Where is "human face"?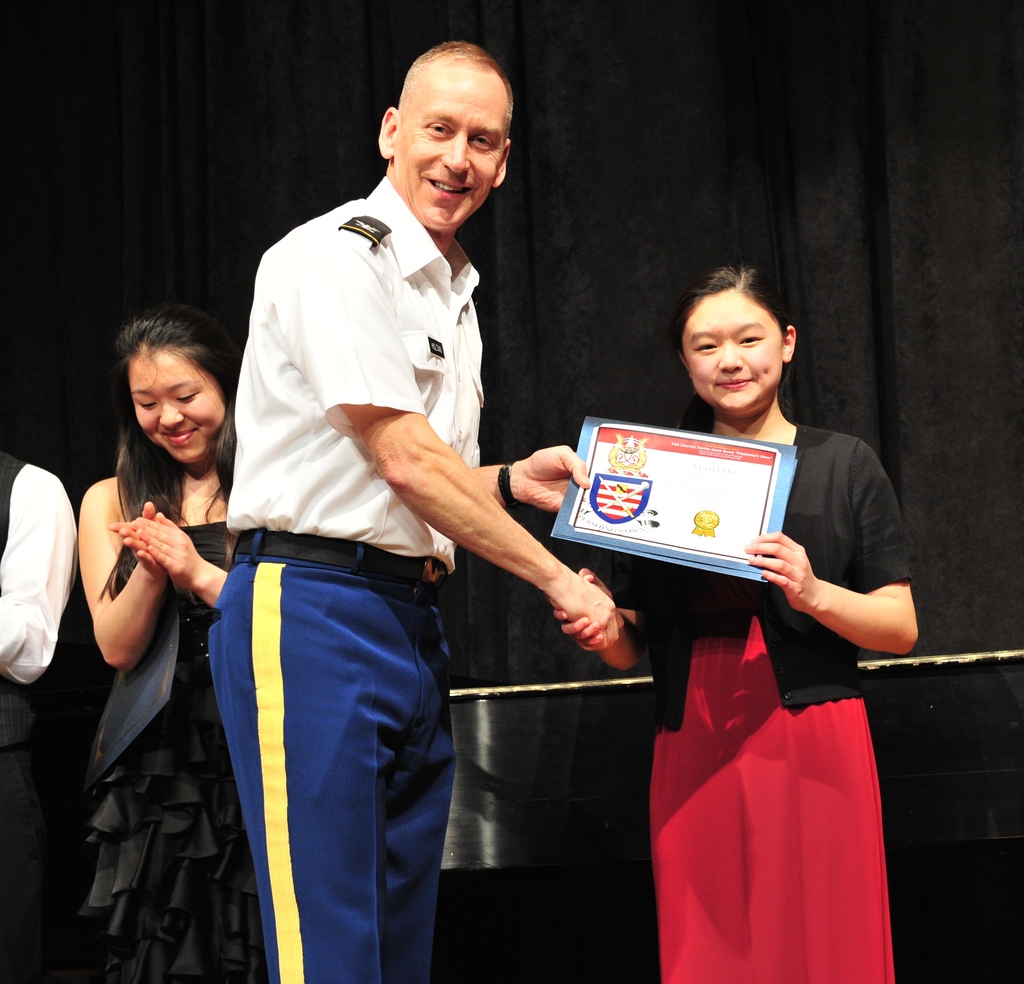
bbox=[126, 351, 222, 467].
